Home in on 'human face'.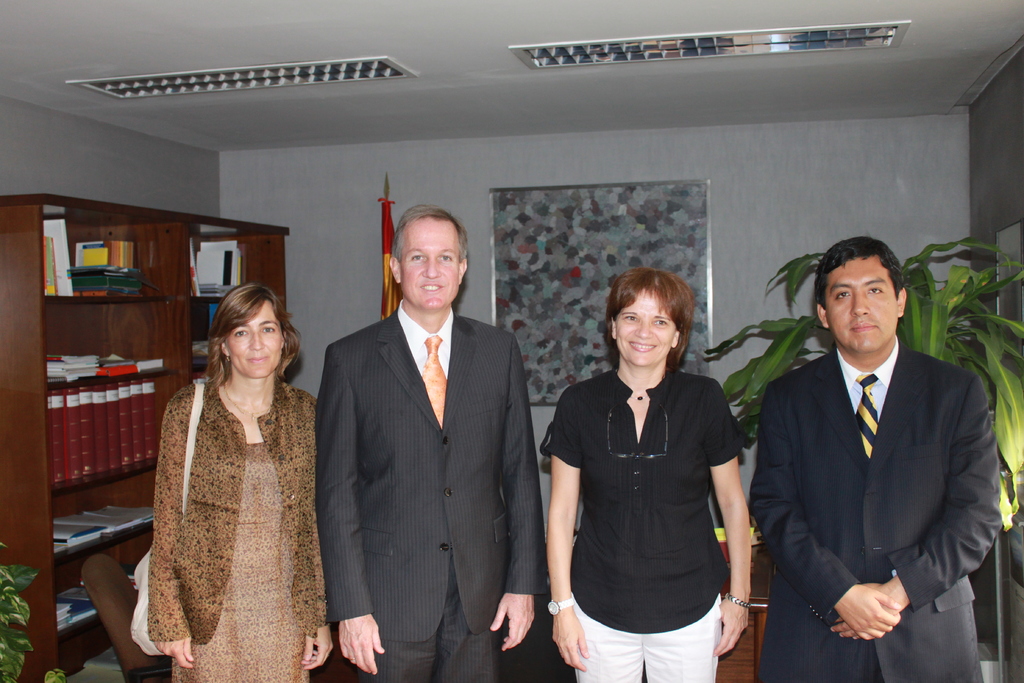
Homed in at BBox(399, 216, 460, 309).
